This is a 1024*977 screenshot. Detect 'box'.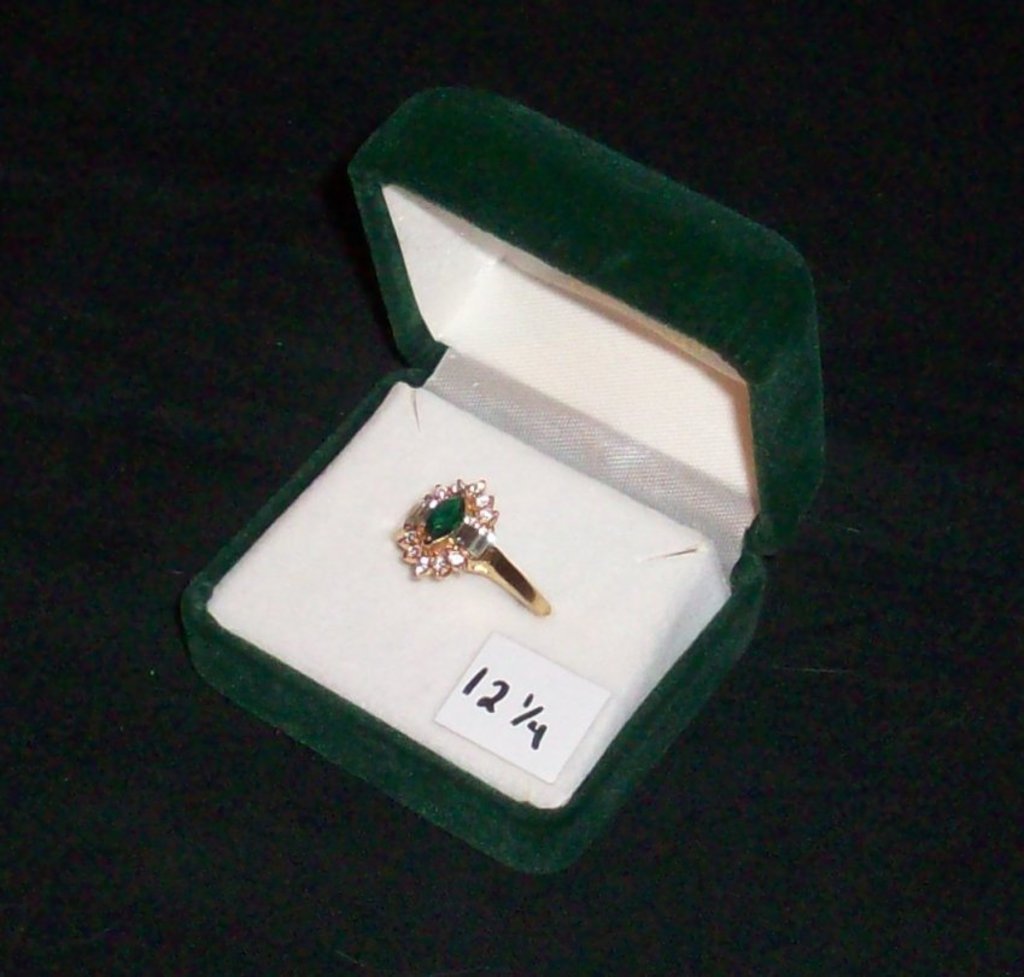
l=187, t=83, r=835, b=878.
